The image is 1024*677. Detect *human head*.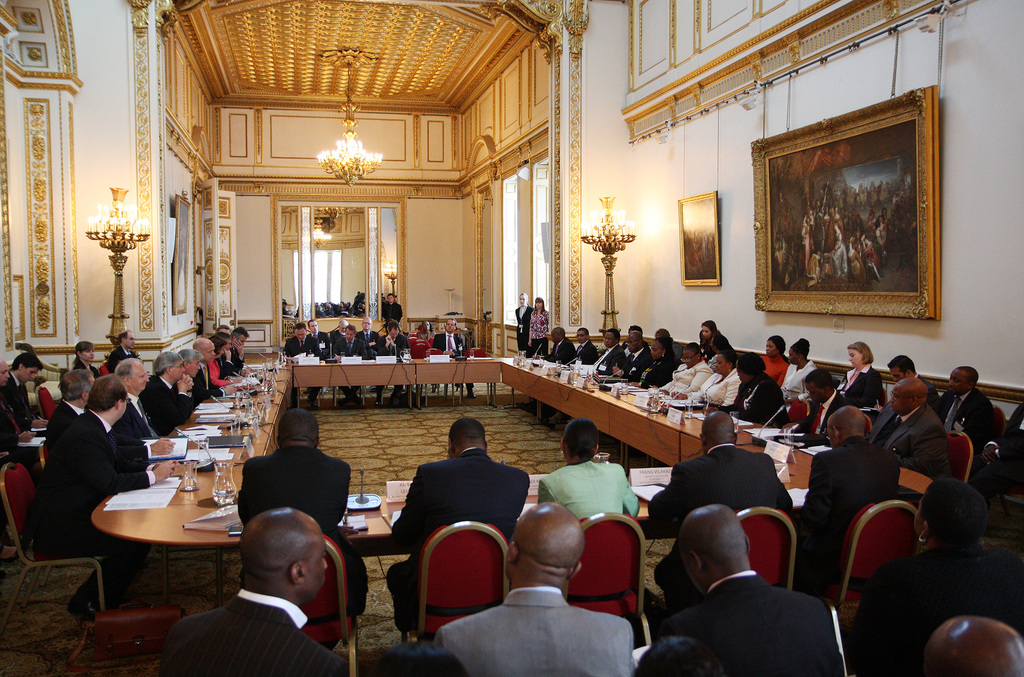
Detection: 220 337 230 356.
